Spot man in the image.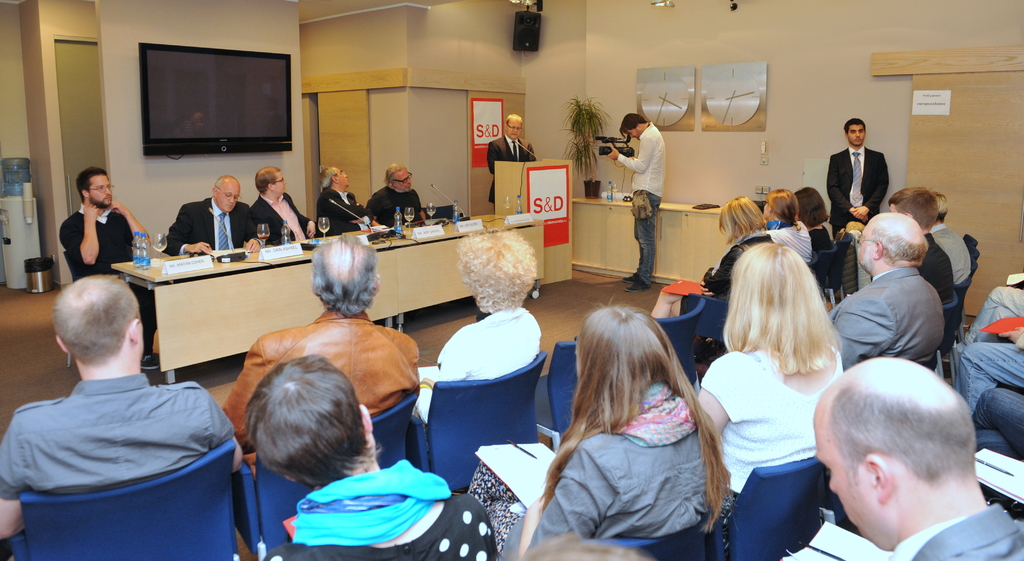
man found at left=814, top=354, right=1023, bottom=560.
